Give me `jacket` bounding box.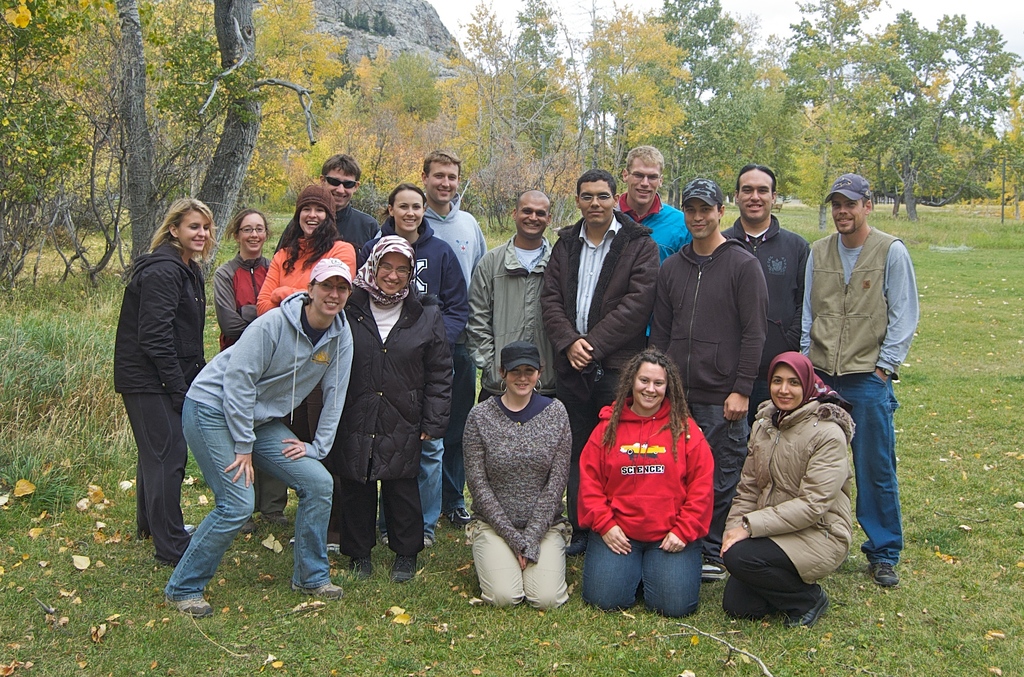
bbox=(460, 230, 573, 393).
